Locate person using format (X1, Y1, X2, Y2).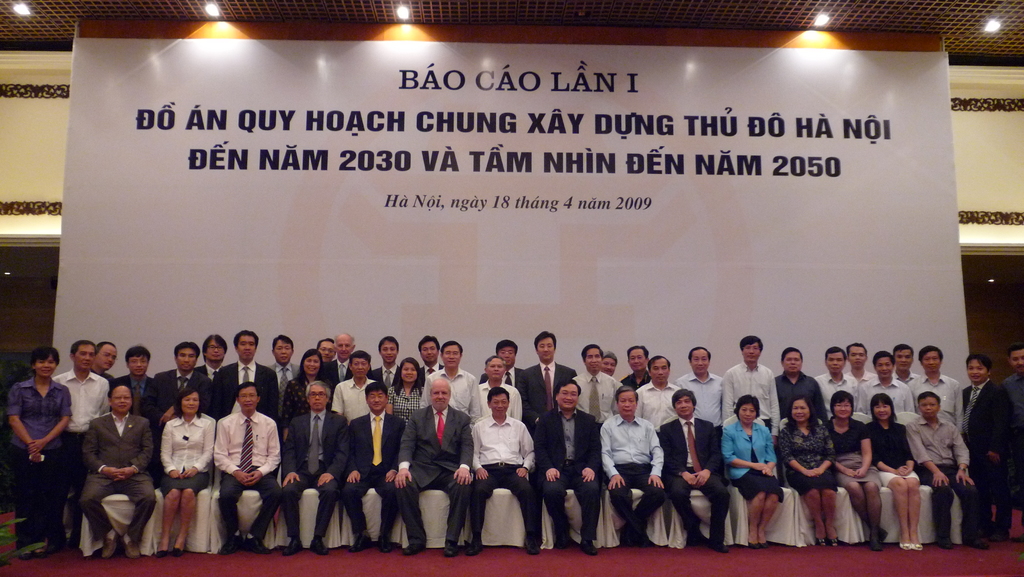
(602, 389, 664, 545).
